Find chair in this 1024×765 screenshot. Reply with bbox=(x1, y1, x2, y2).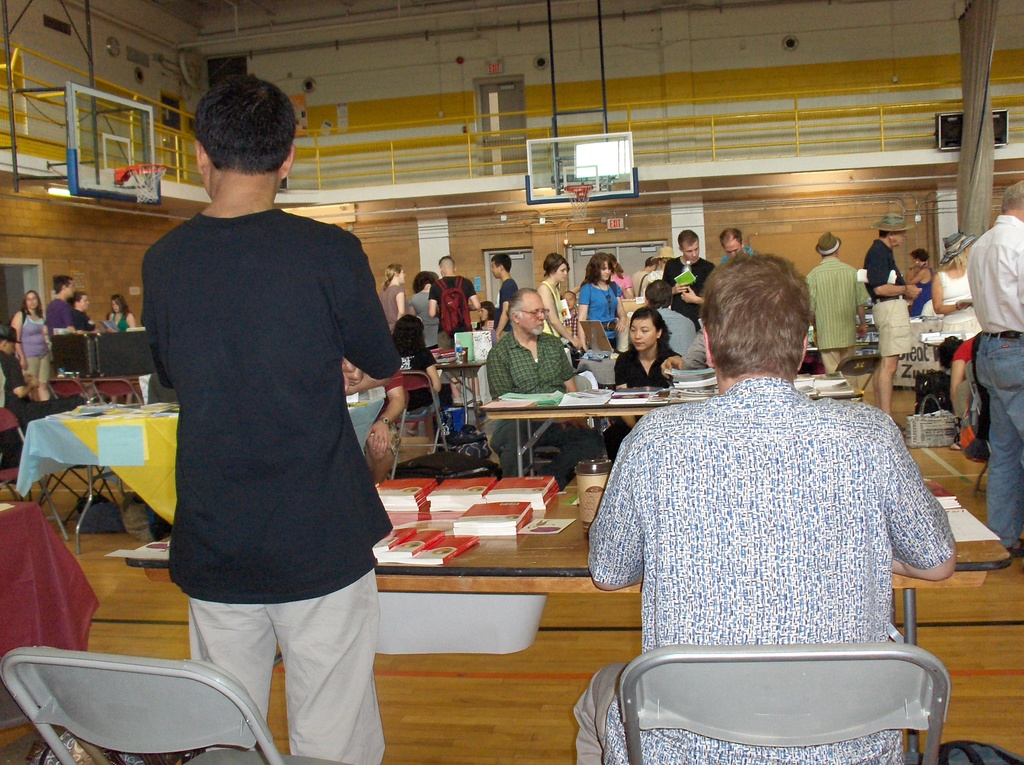
bbox=(380, 396, 406, 478).
